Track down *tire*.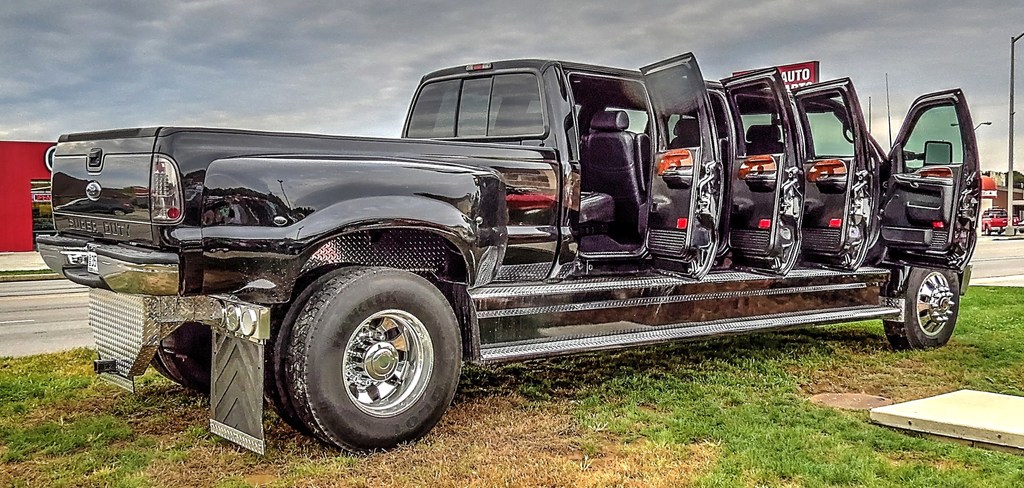
Tracked to bbox(882, 264, 963, 341).
